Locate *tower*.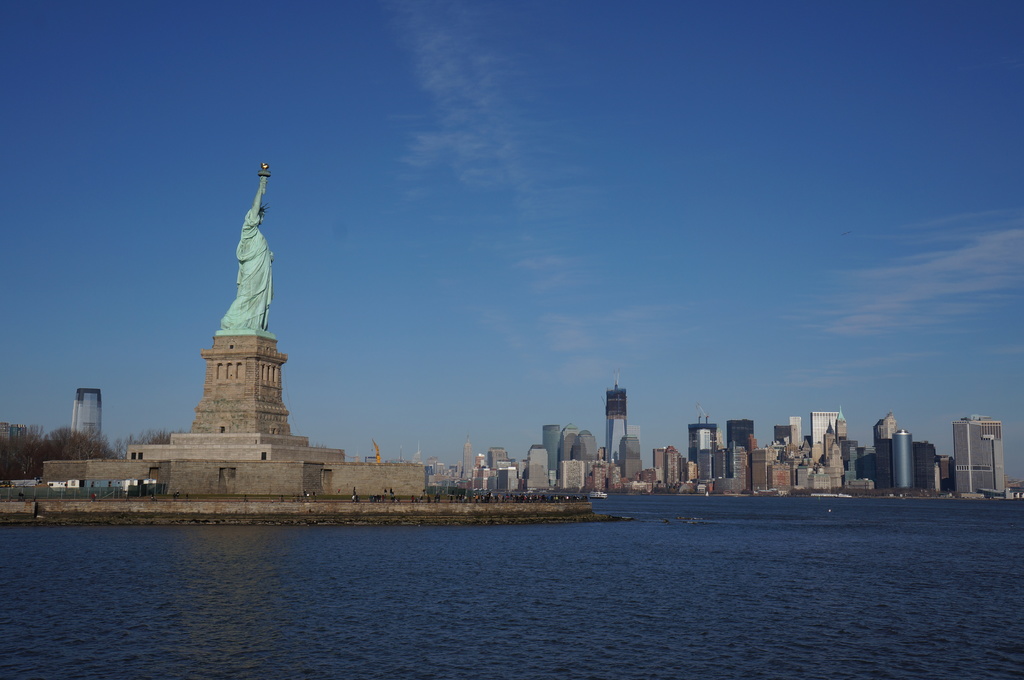
Bounding box: left=938, top=450, right=952, bottom=491.
